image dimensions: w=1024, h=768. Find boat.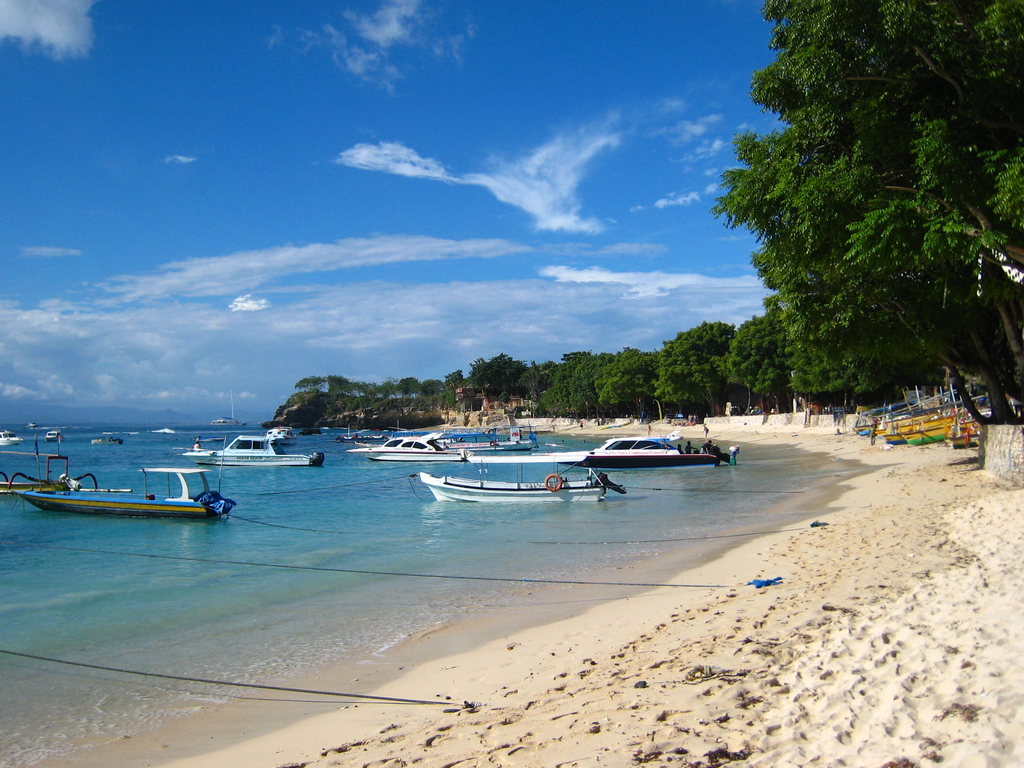
rect(263, 423, 303, 451).
